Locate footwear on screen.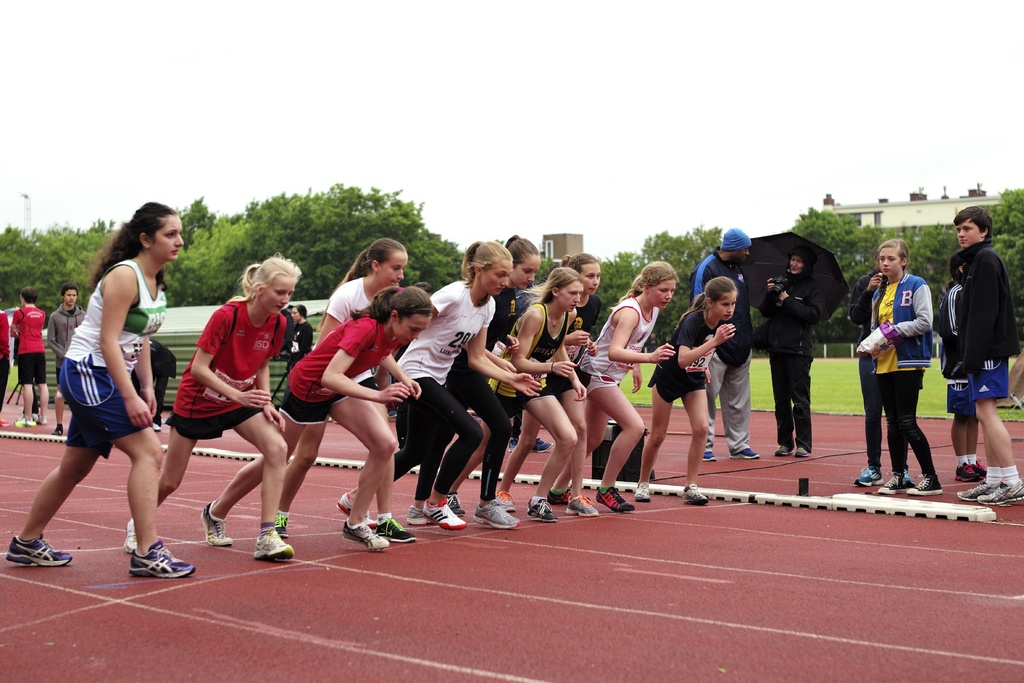
On screen at [677, 485, 708, 505].
